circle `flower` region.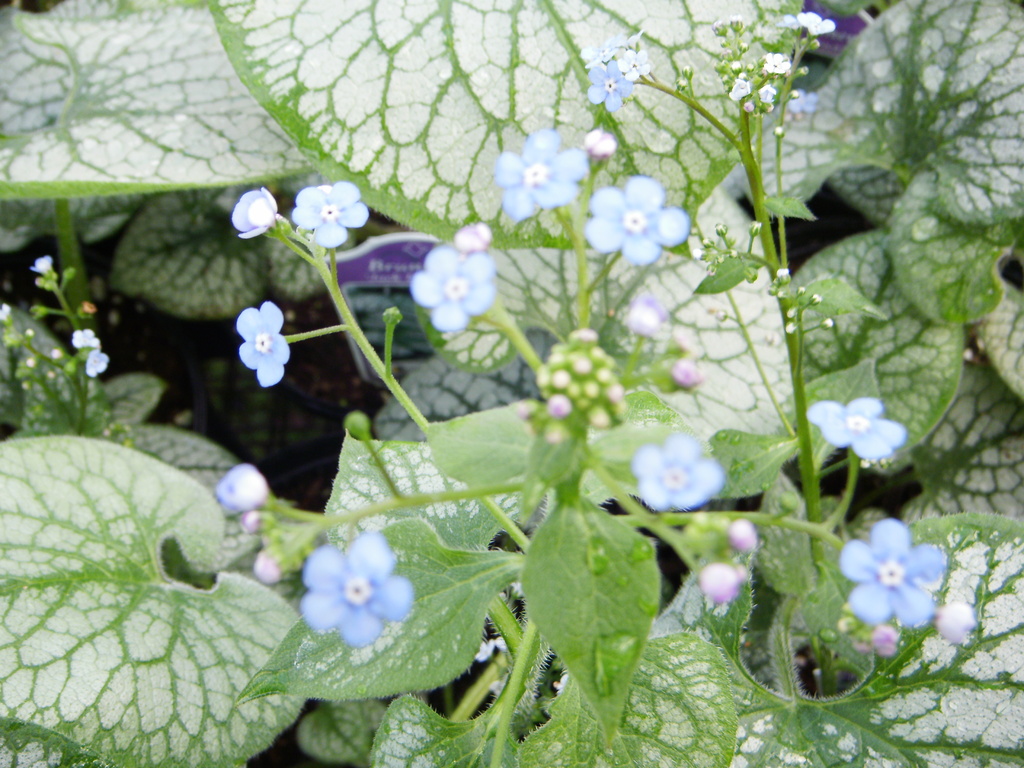
Region: 724, 74, 751, 99.
